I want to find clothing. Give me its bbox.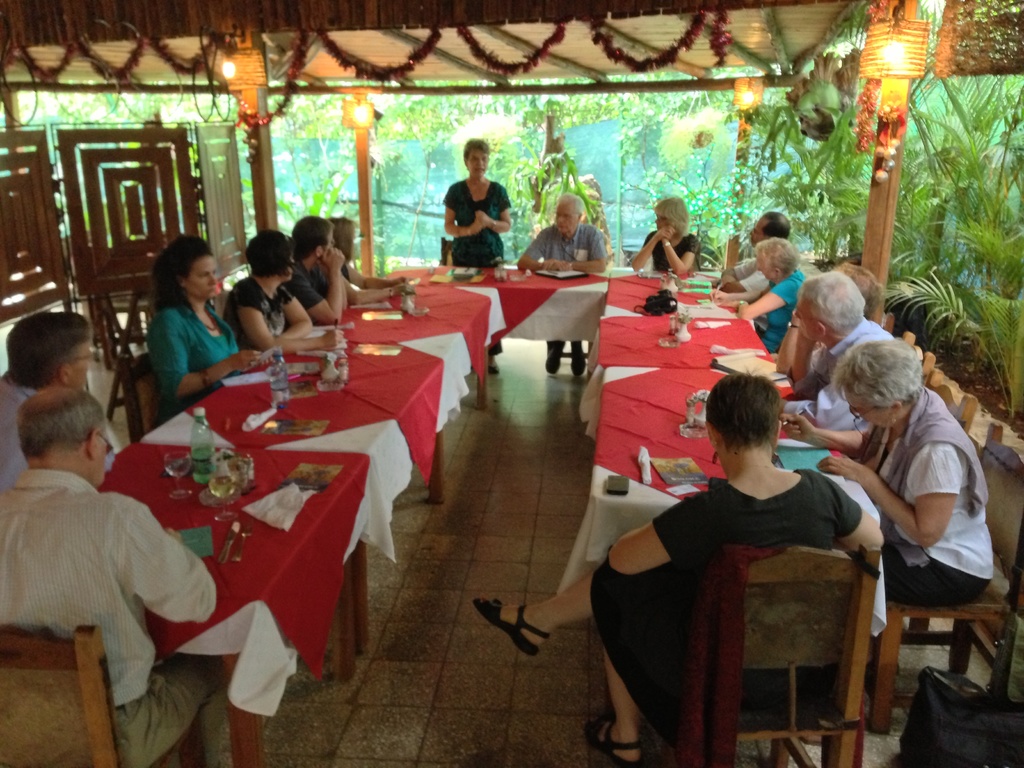
select_region(226, 280, 291, 348).
